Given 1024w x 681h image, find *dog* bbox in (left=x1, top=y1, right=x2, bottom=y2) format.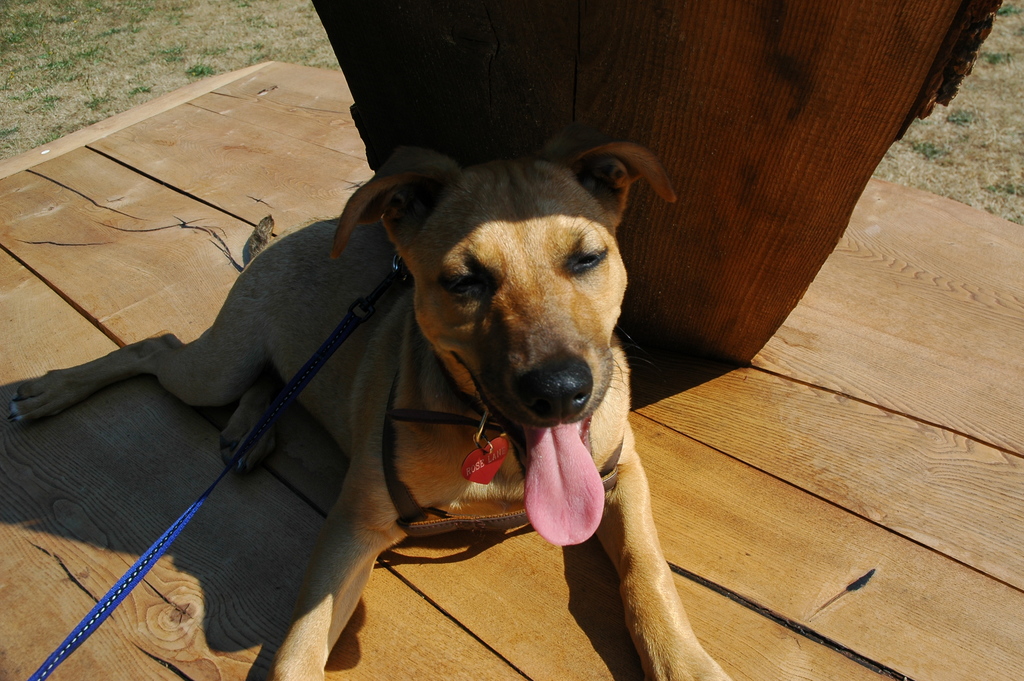
(left=10, top=122, right=740, bottom=680).
